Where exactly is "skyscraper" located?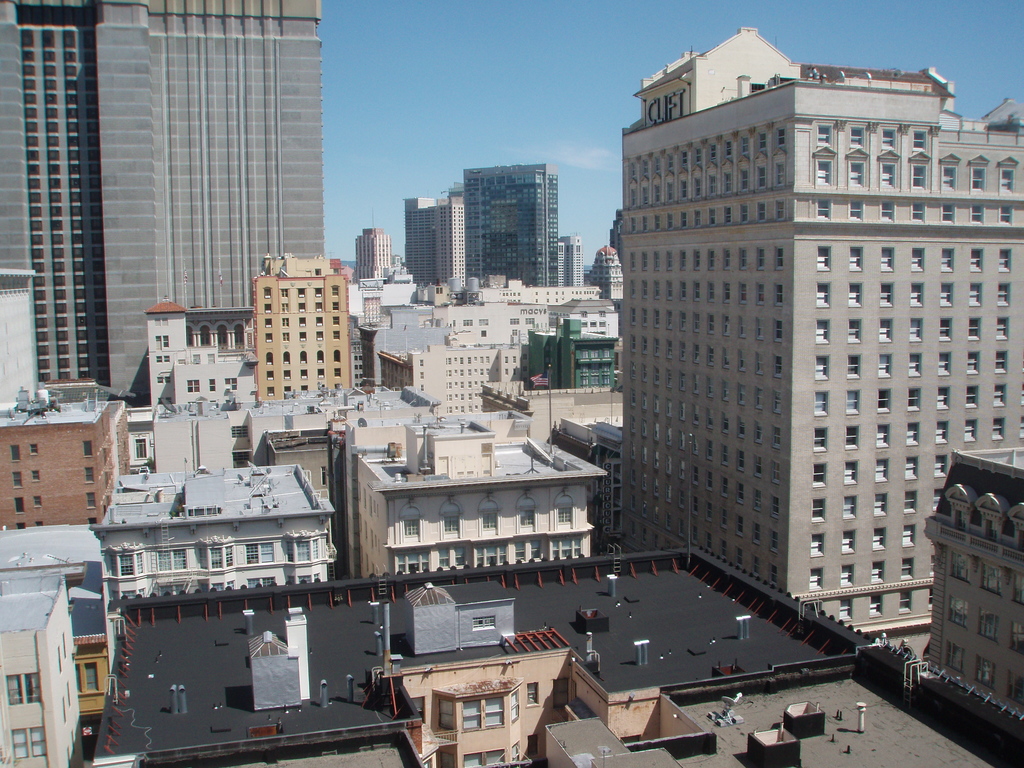
Its bounding box is box(101, 395, 351, 597).
